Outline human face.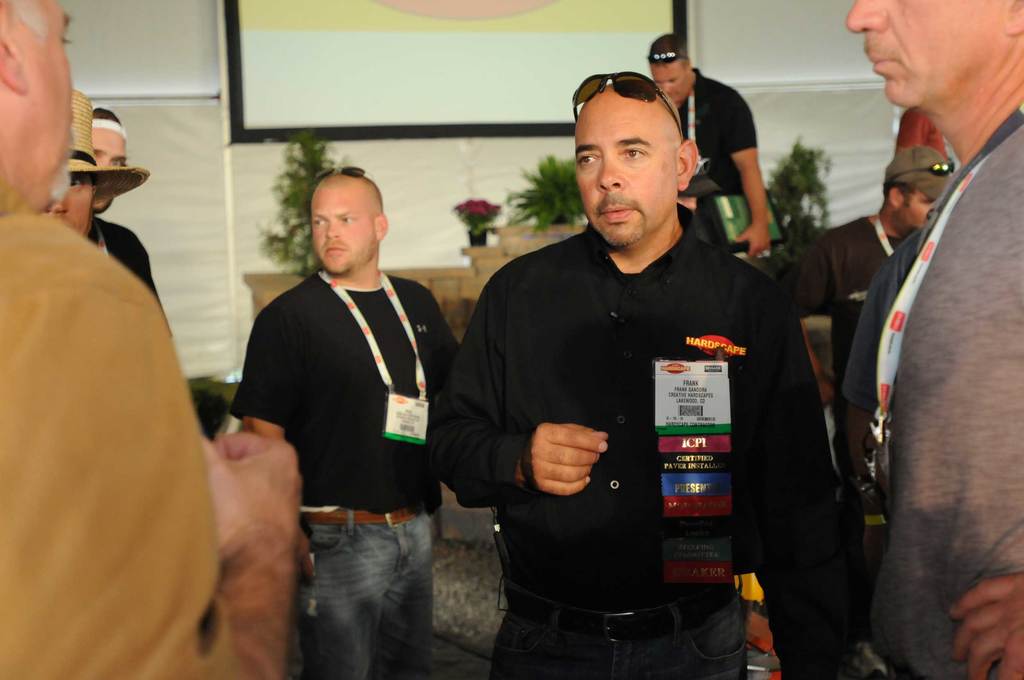
Outline: region(902, 187, 939, 231).
